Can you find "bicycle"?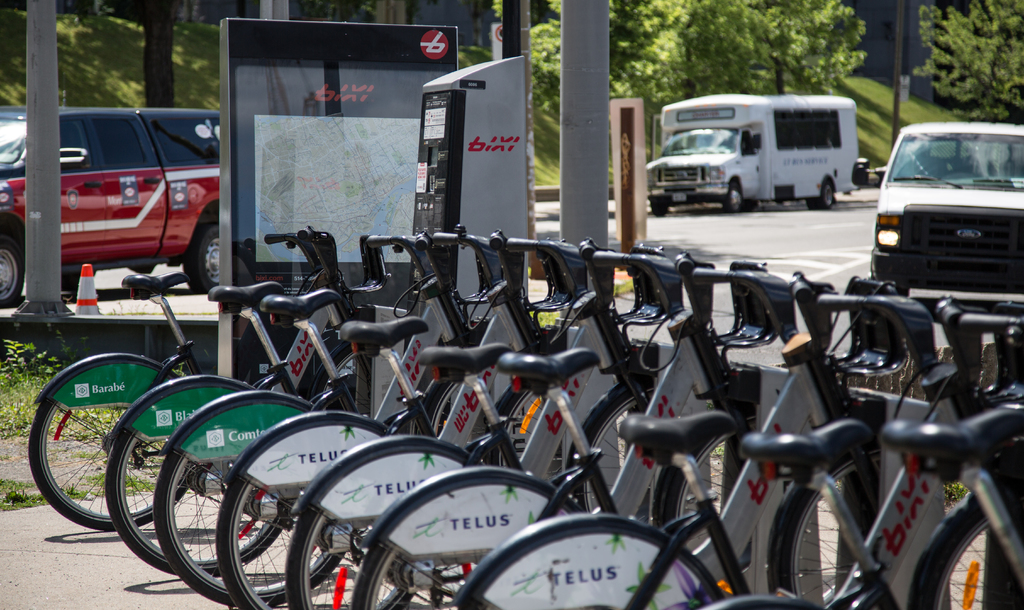
Yes, bounding box: [885, 394, 1023, 609].
